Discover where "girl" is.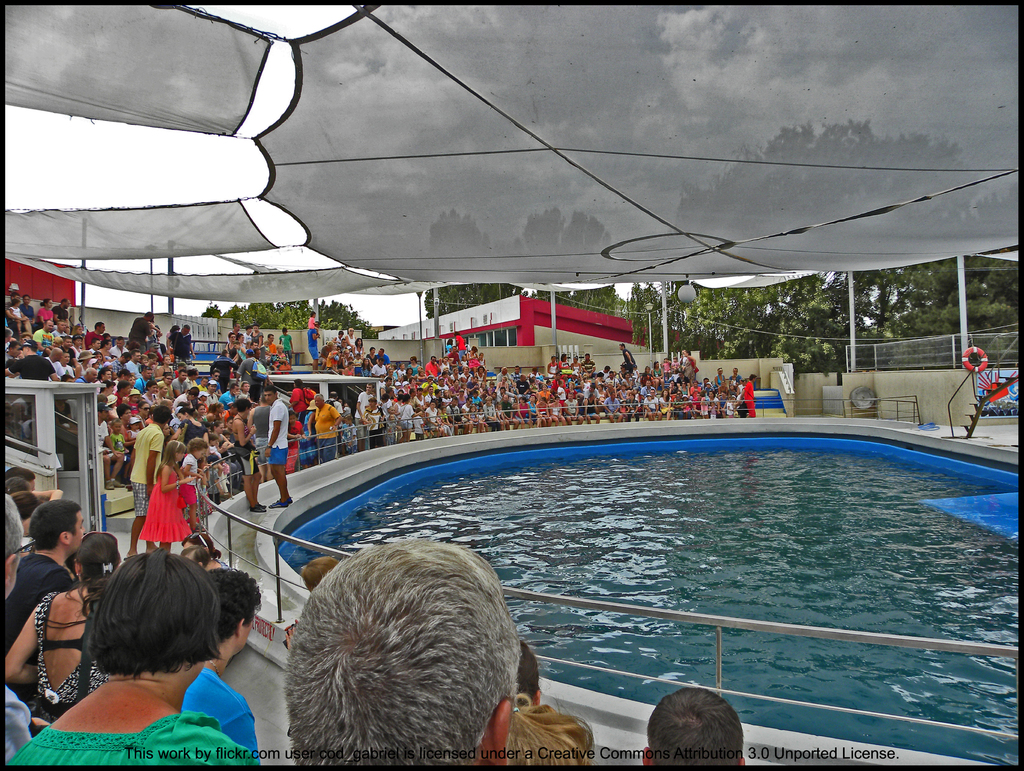
Discovered at [673,395,684,412].
